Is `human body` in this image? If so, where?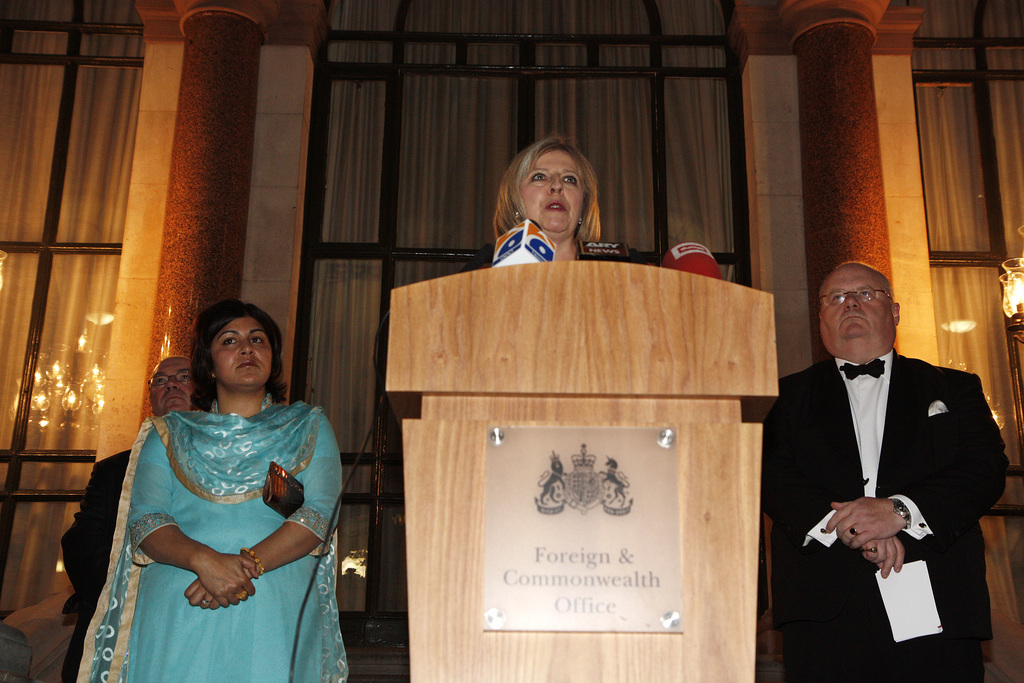
Yes, at 766:260:1010:682.
